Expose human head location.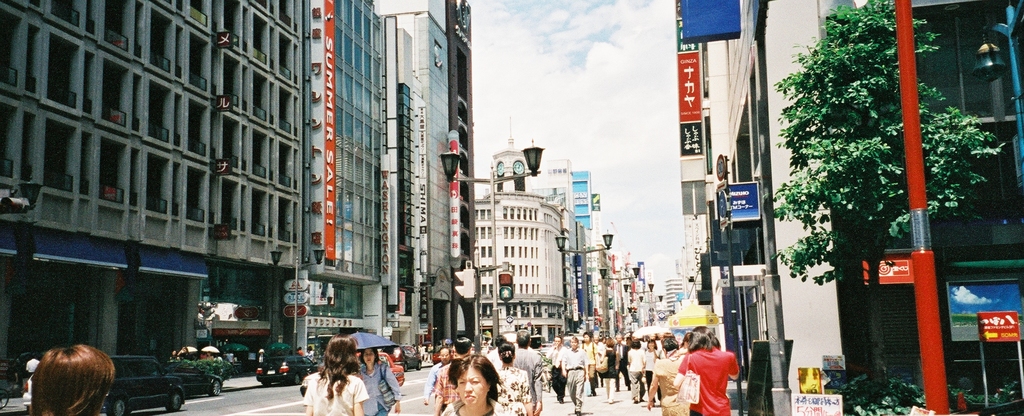
Exposed at {"left": 451, "top": 354, "right": 493, "bottom": 407}.
